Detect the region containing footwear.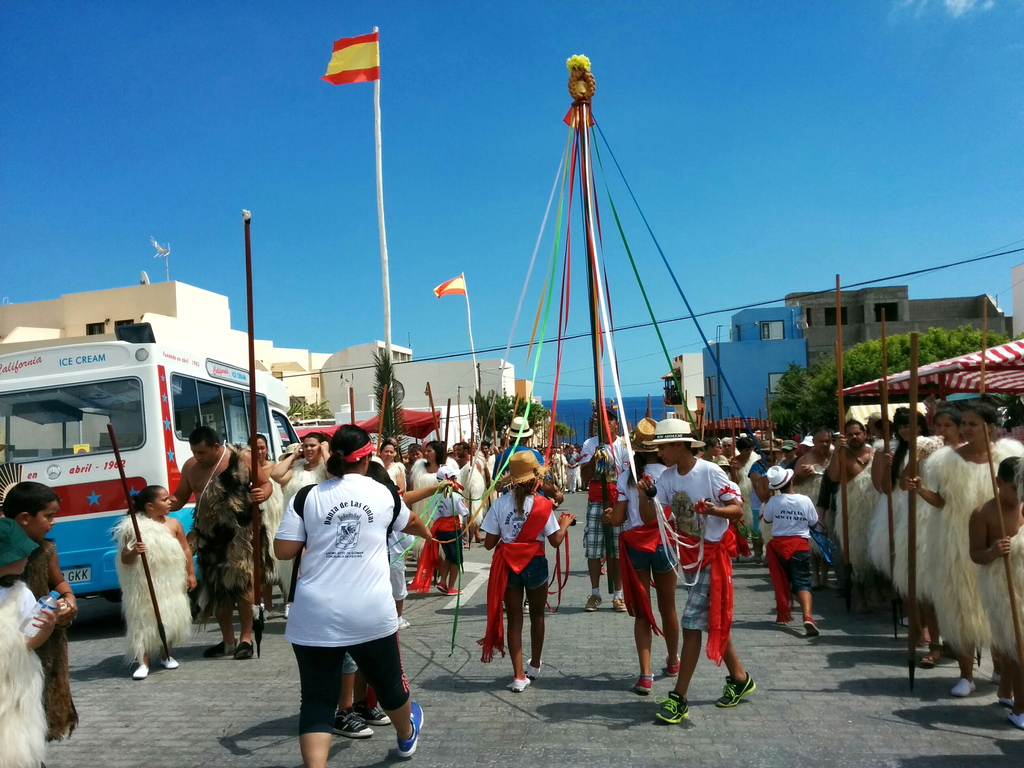
detection(665, 654, 680, 676).
